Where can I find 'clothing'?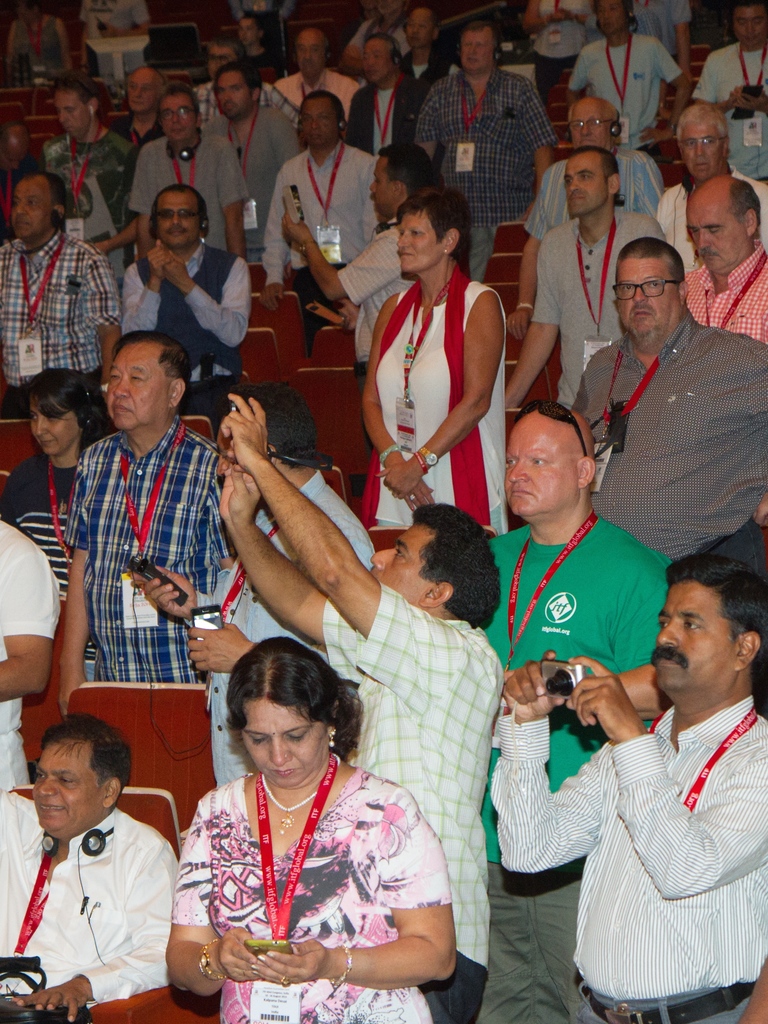
You can find it at (x1=631, y1=0, x2=696, y2=54).
